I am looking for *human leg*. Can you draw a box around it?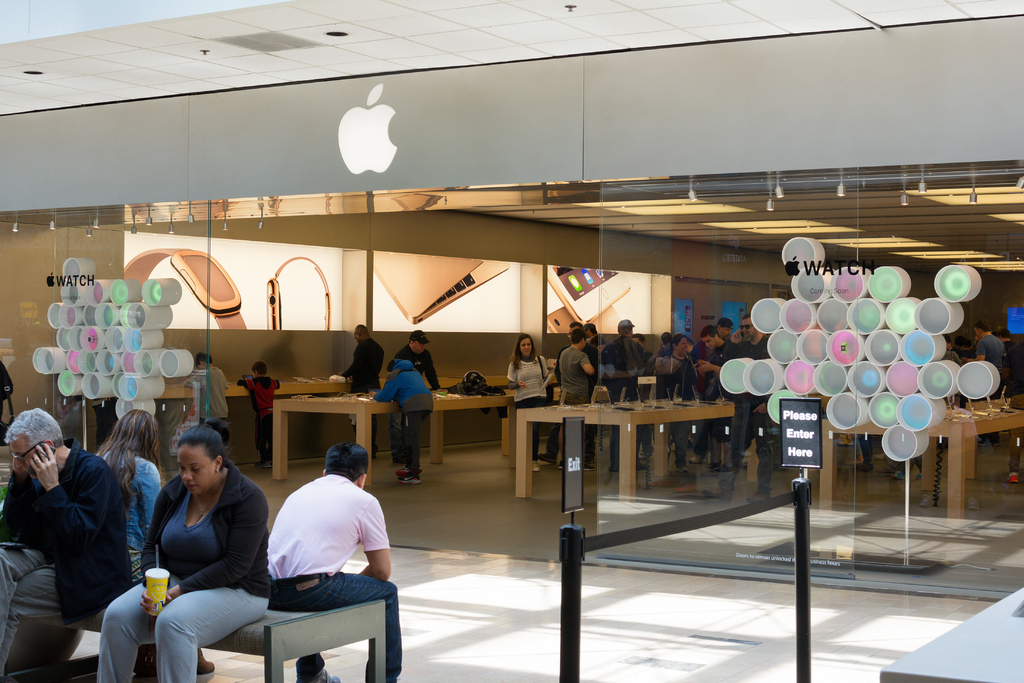
Sure, the bounding box is pyautogui.locateOnScreen(158, 591, 267, 682).
